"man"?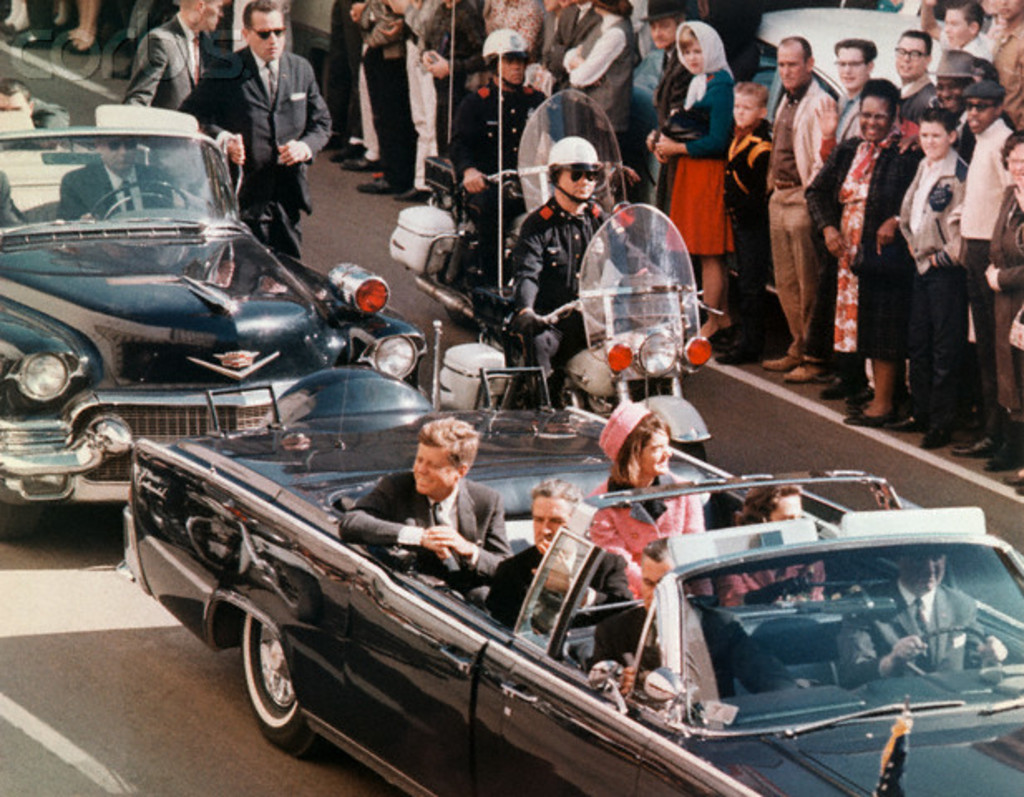
[204, 15, 319, 209]
